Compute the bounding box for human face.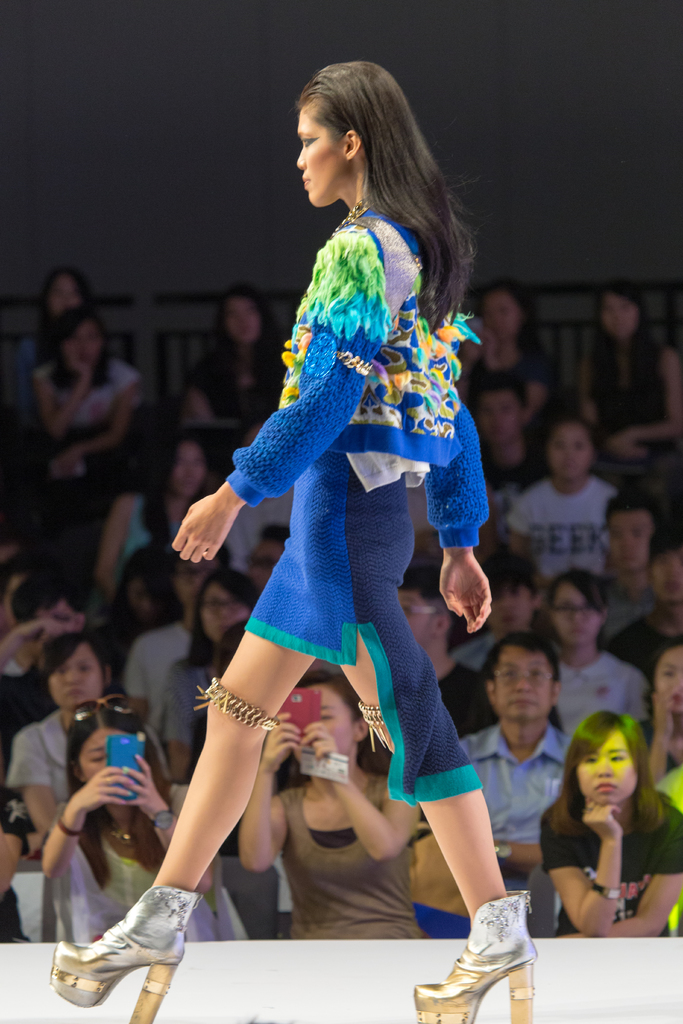
BBox(297, 685, 358, 765).
